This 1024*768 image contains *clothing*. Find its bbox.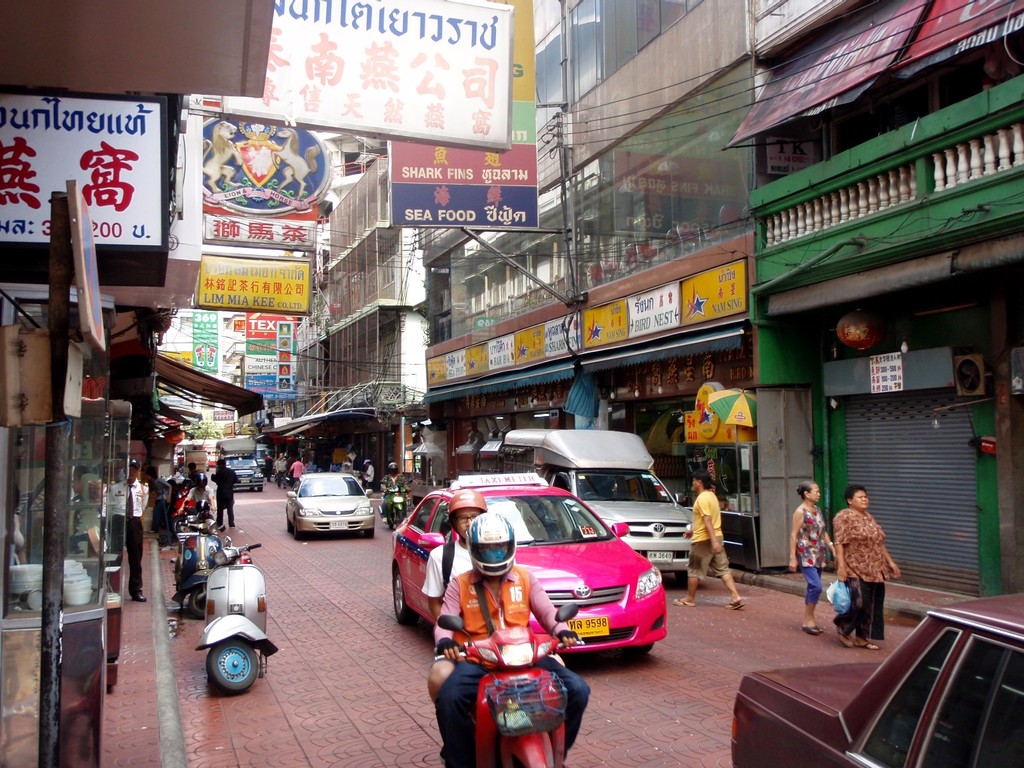
[left=684, top=486, right=731, bottom=580].
